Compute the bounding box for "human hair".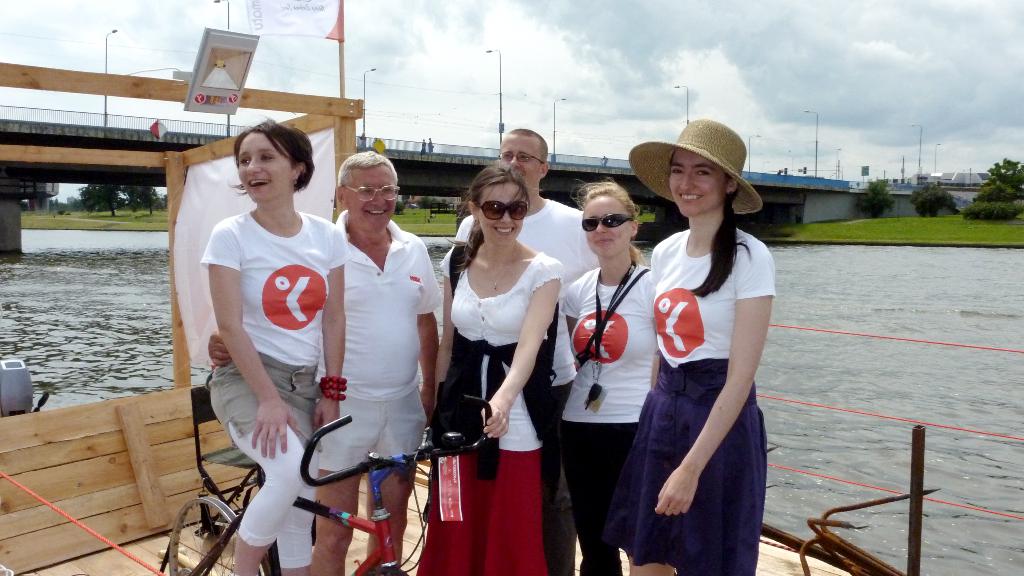
box=[668, 152, 751, 294].
